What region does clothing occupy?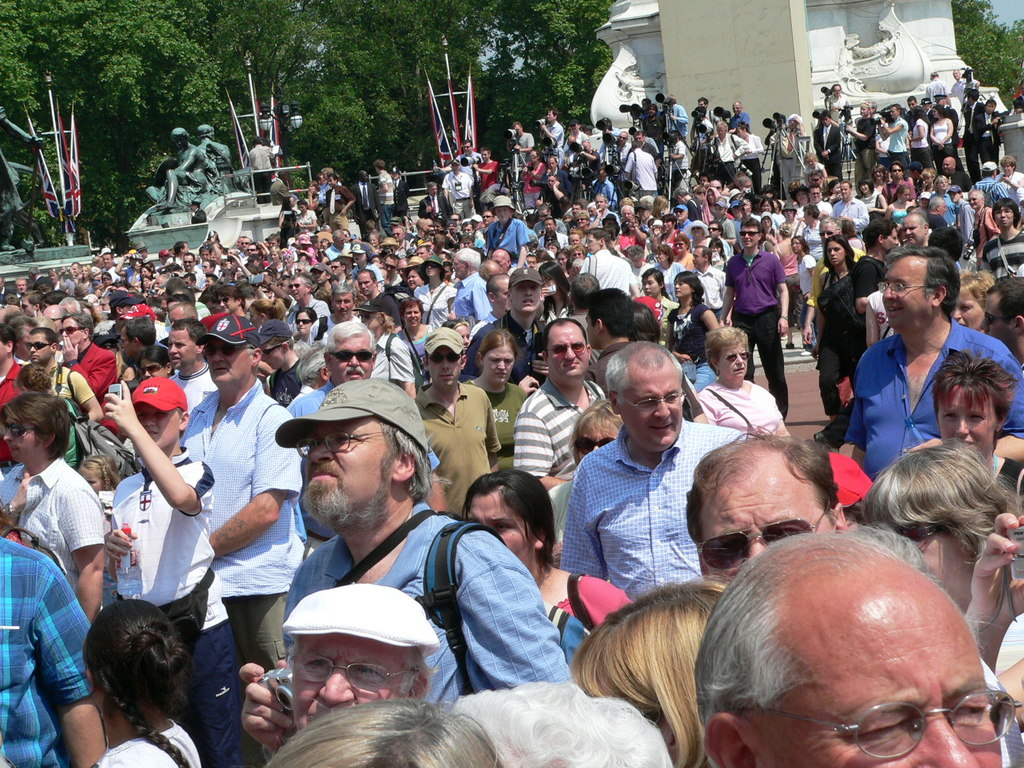
select_region(490, 216, 534, 260).
